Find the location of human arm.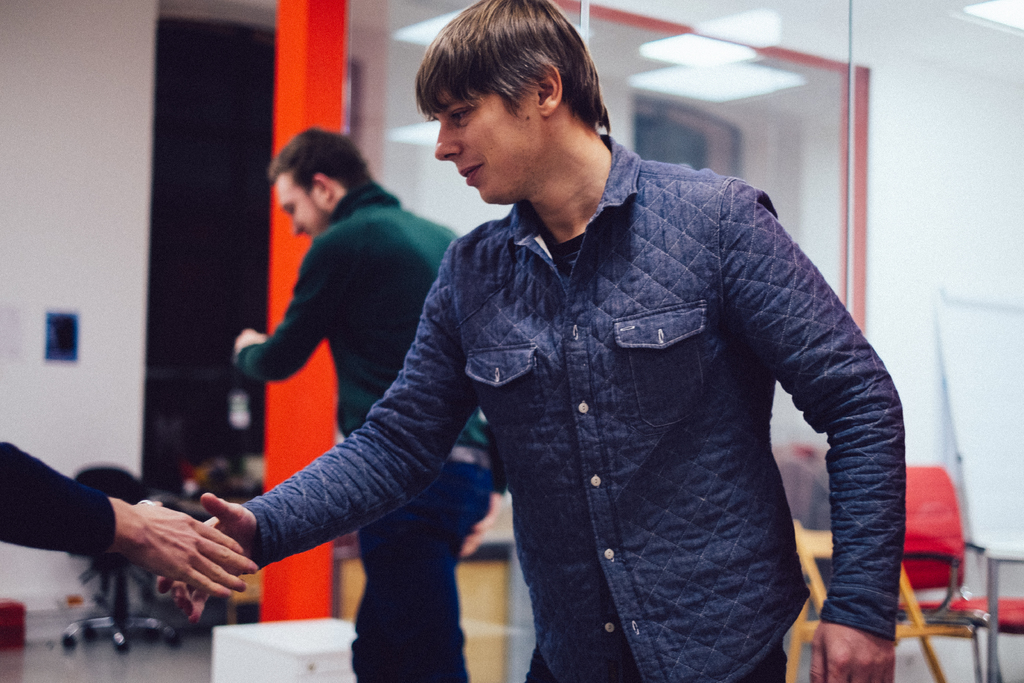
Location: 230, 236, 356, 387.
